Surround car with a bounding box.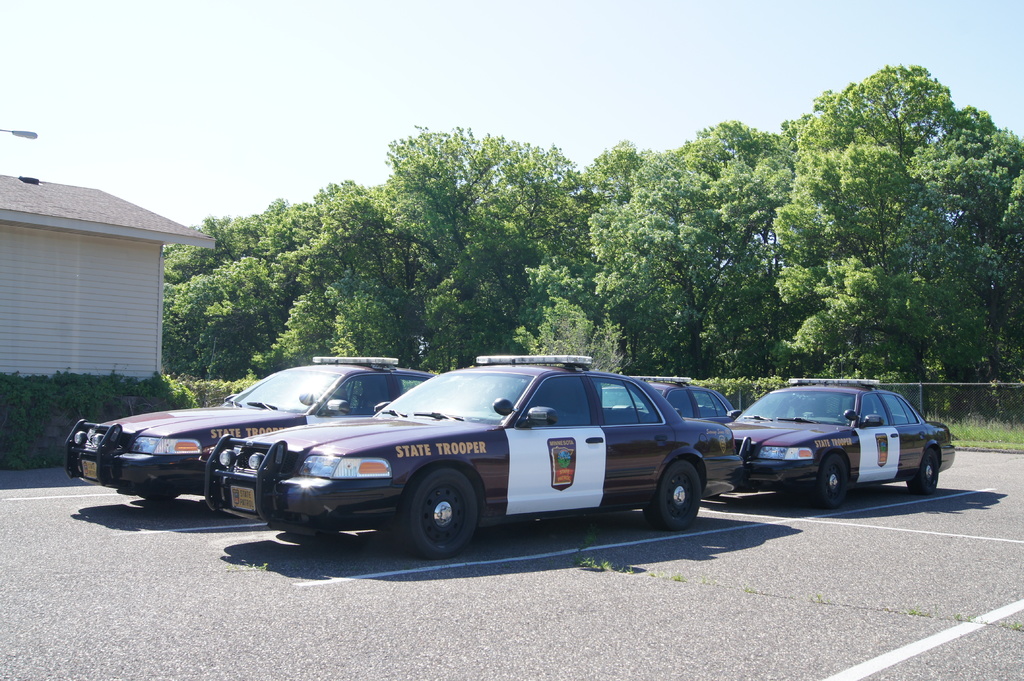
[601,374,739,424].
